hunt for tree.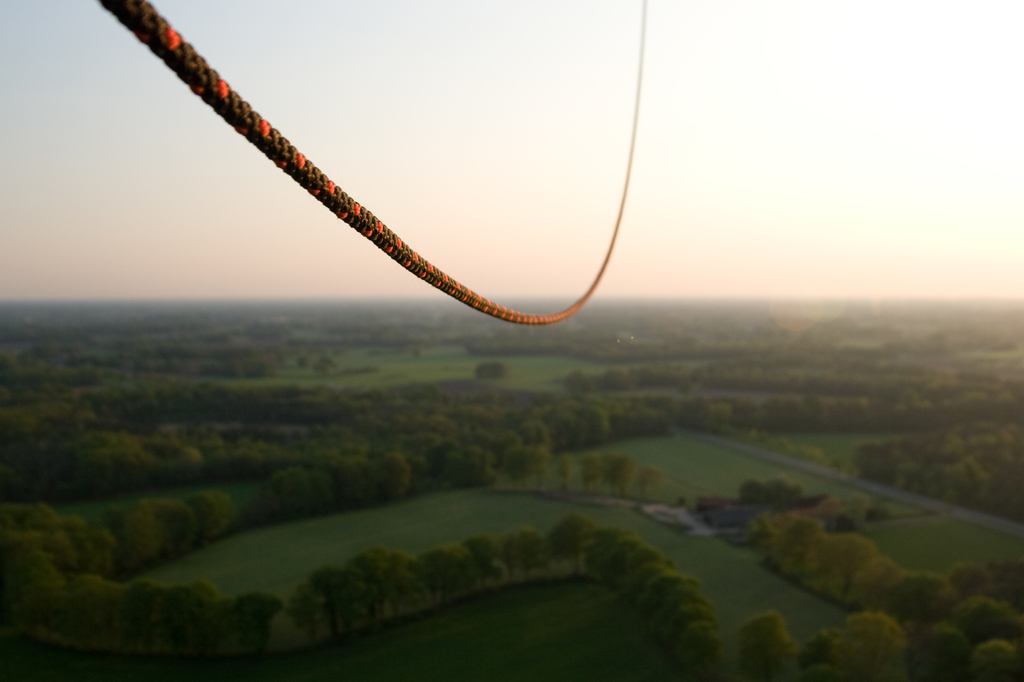
Hunted down at {"left": 328, "top": 458, "right": 381, "bottom": 508}.
